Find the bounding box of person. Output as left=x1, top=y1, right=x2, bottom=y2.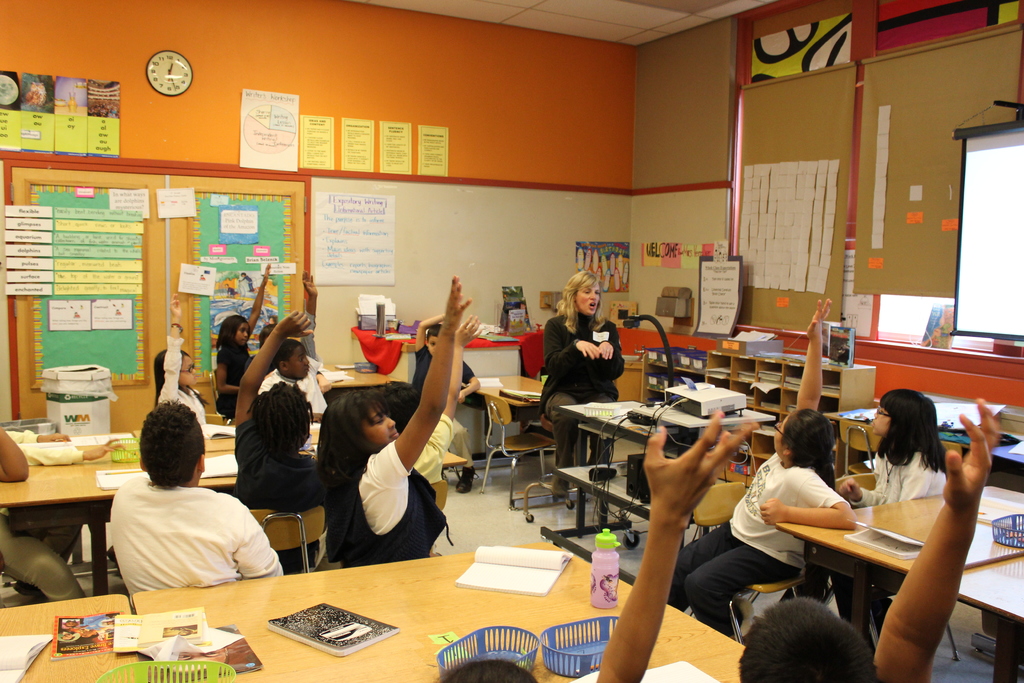
left=228, top=309, right=321, bottom=573.
